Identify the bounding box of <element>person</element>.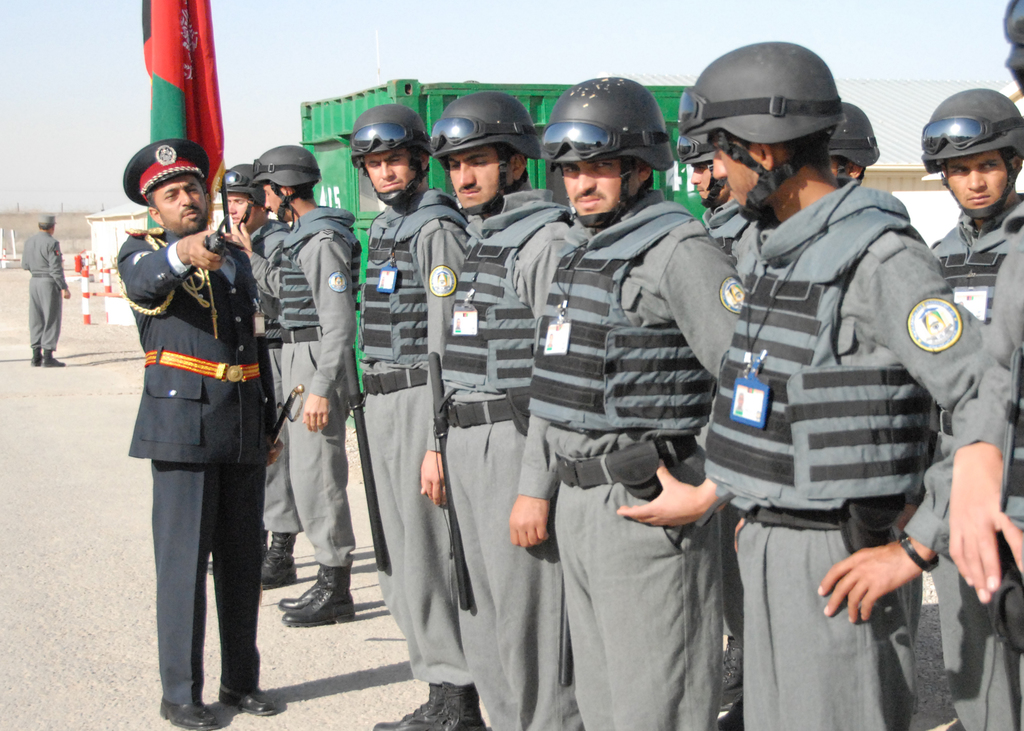
{"x1": 676, "y1": 128, "x2": 767, "y2": 289}.
